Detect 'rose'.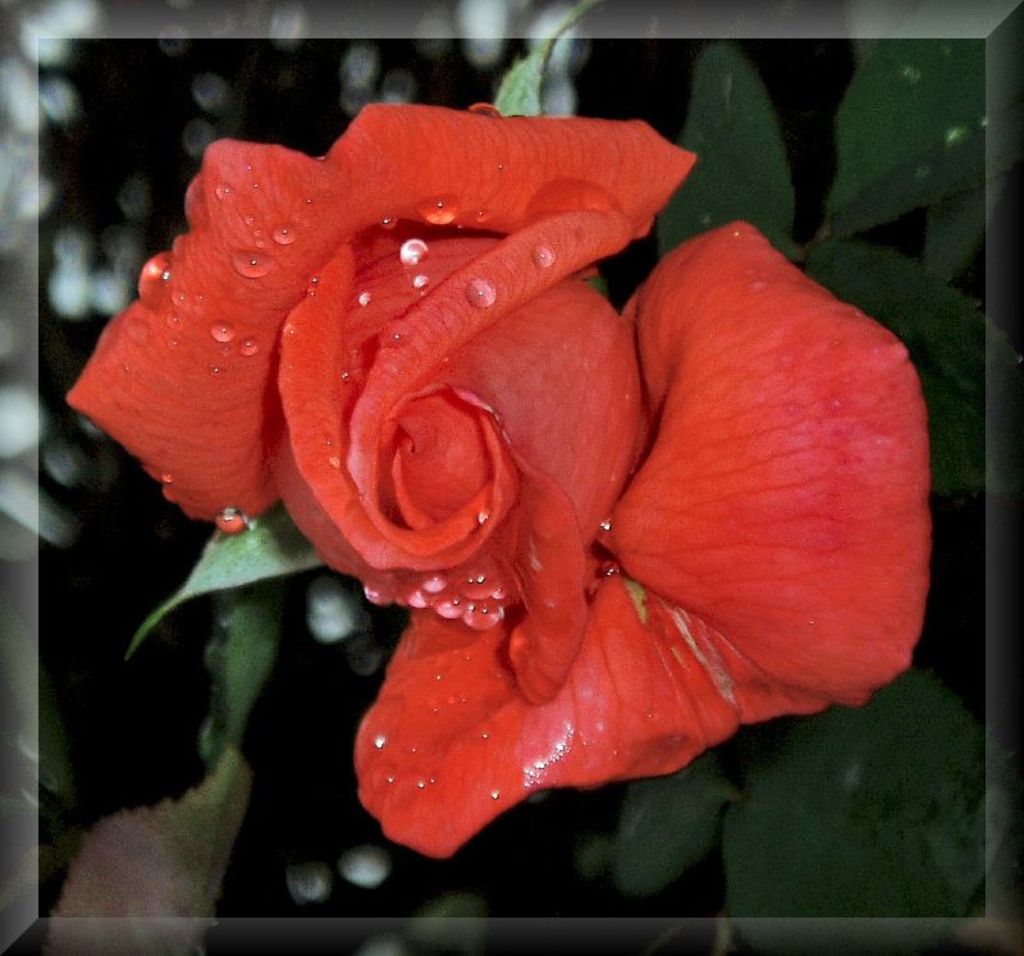
Detected at <region>63, 97, 932, 863</region>.
